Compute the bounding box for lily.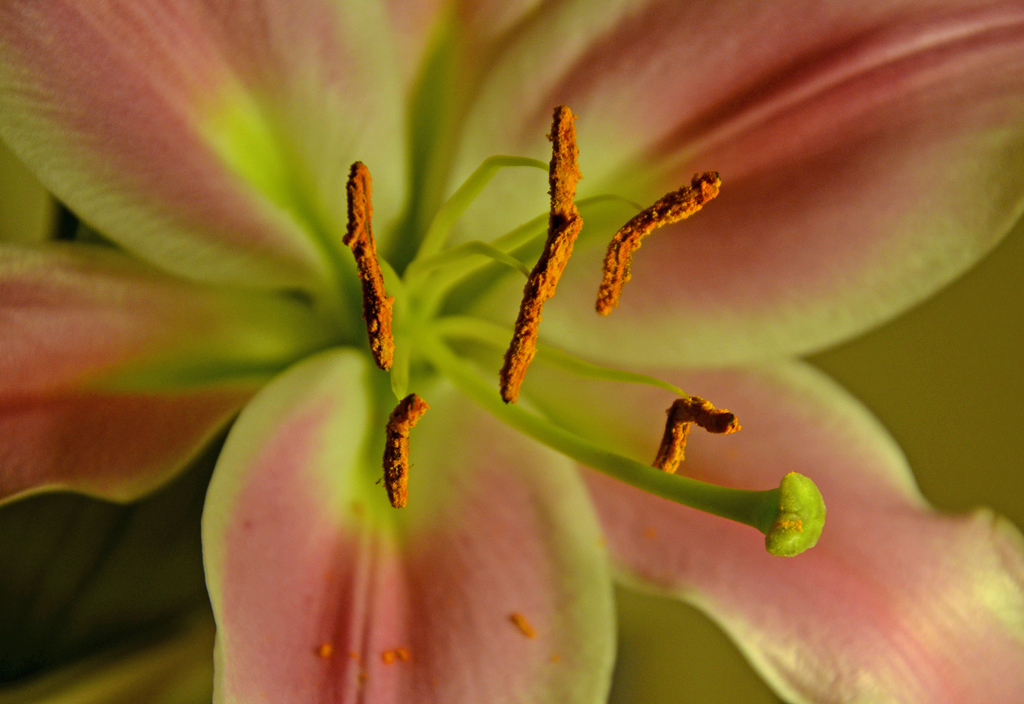
0 0 1023 703.
